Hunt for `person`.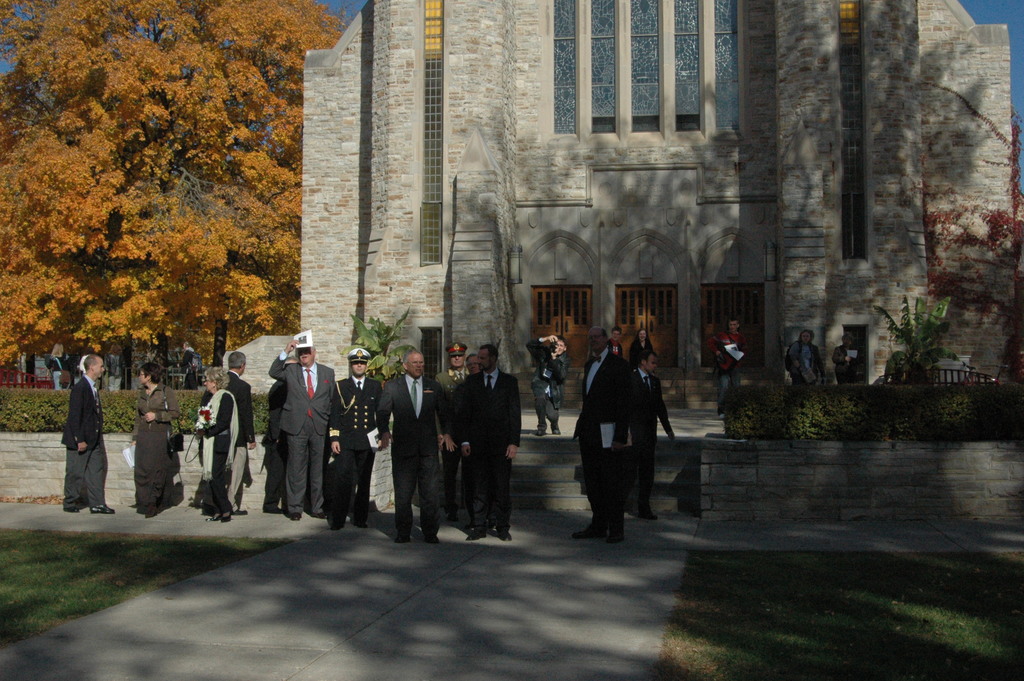
Hunted down at x1=47, y1=335, x2=102, y2=525.
